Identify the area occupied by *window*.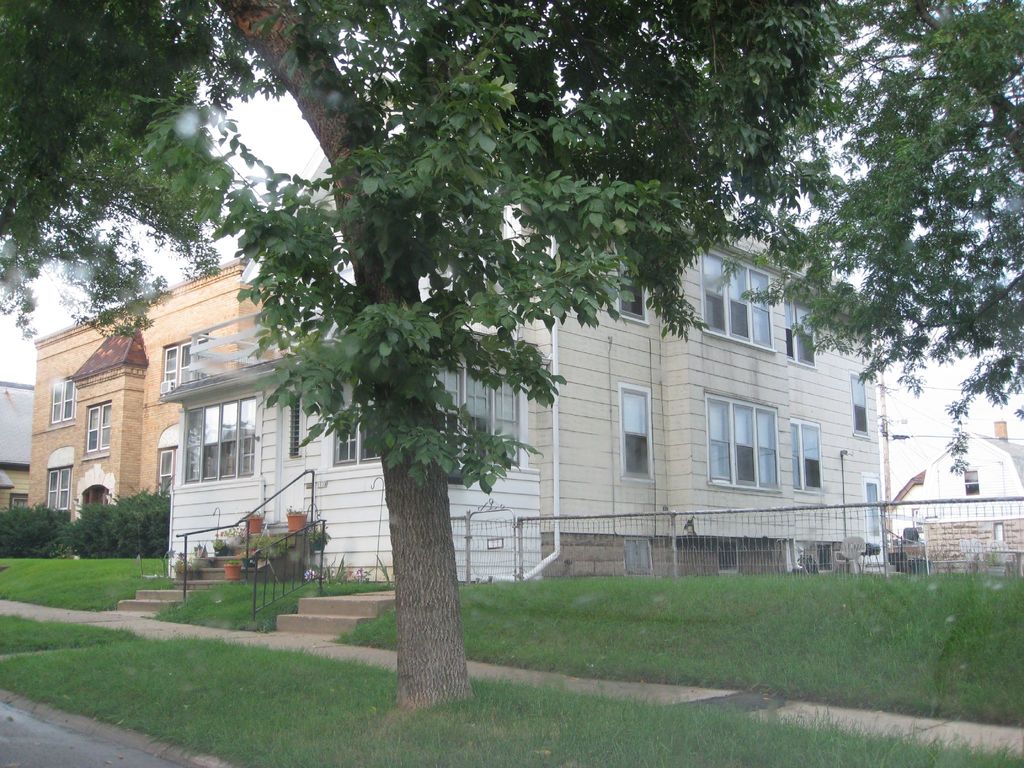
Area: region(435, 356, 535, 468).
